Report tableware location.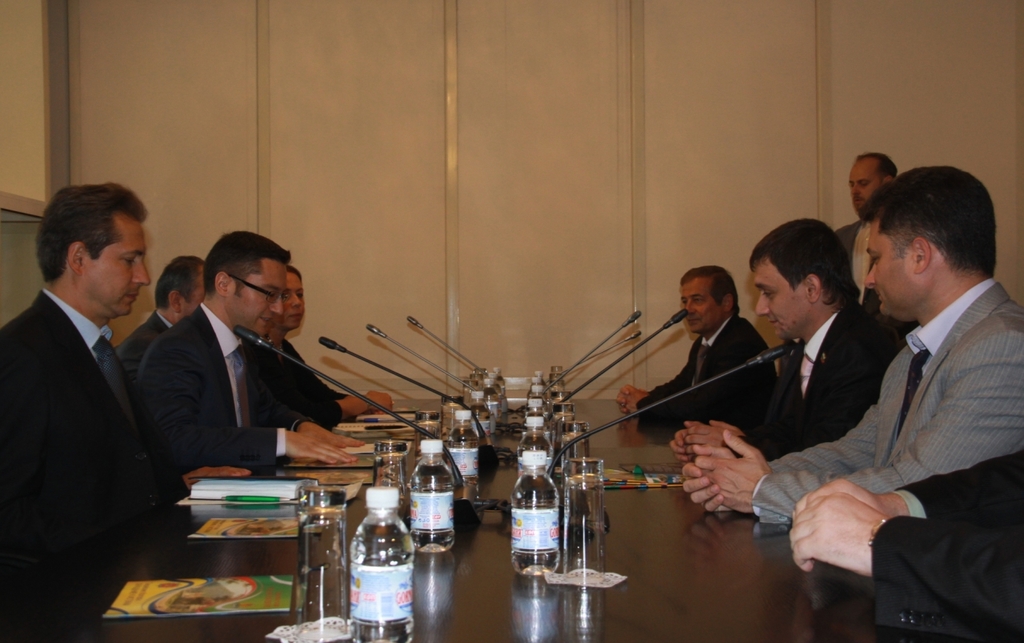
Report: pyautogui.locateOnScreen(542, 362, 572, 405).
